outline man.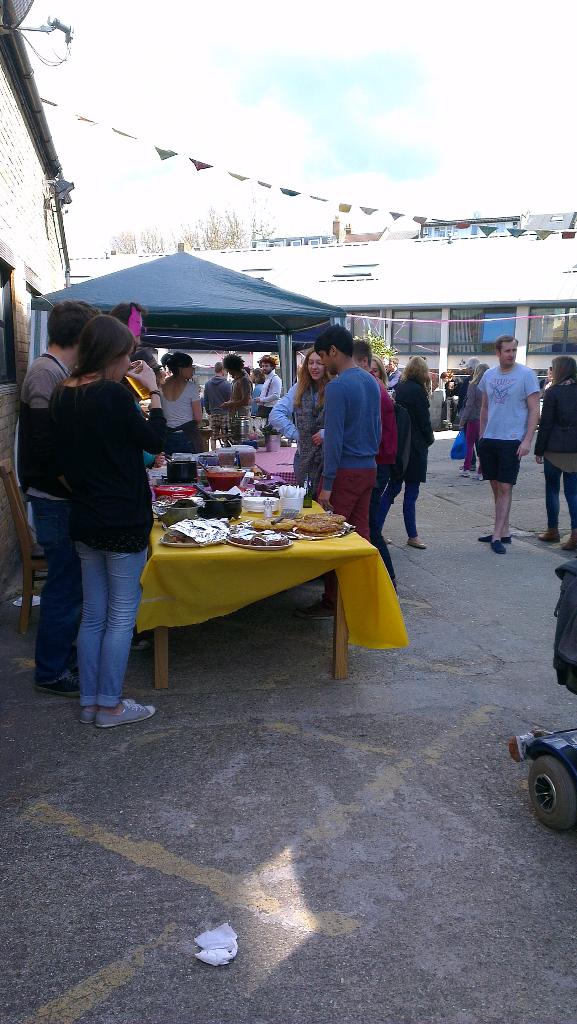
Outline: rect(201, 357, 230, 415).
